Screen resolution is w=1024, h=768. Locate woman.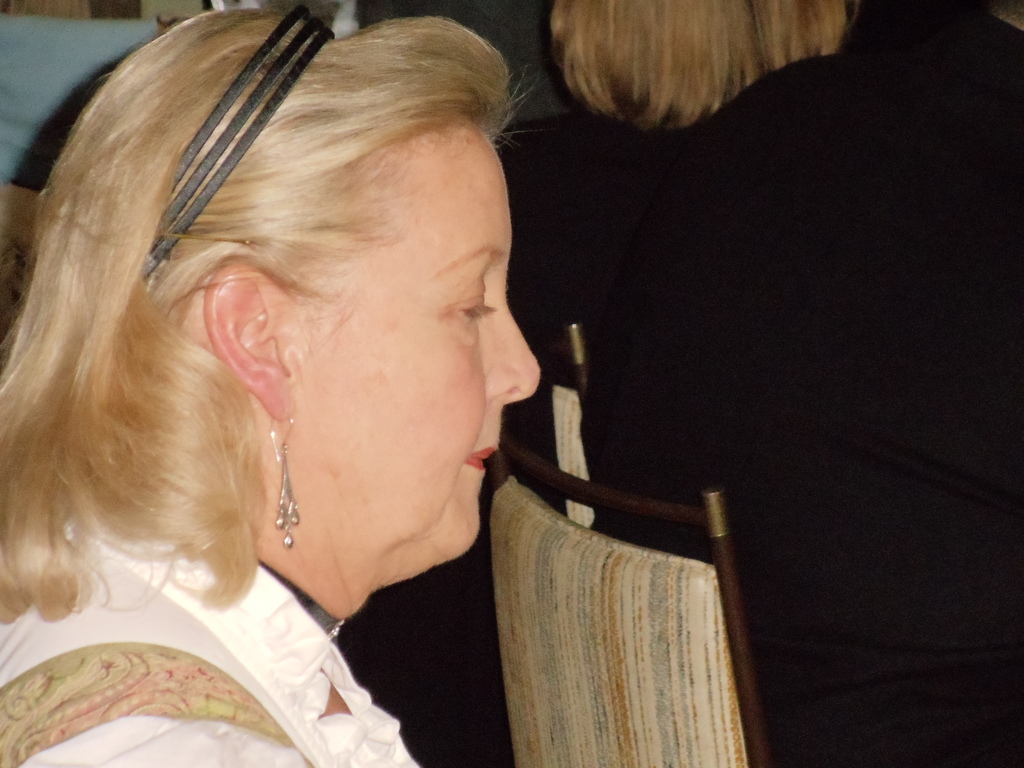
(x1=563, y1=0, x2=854, y2=506).
